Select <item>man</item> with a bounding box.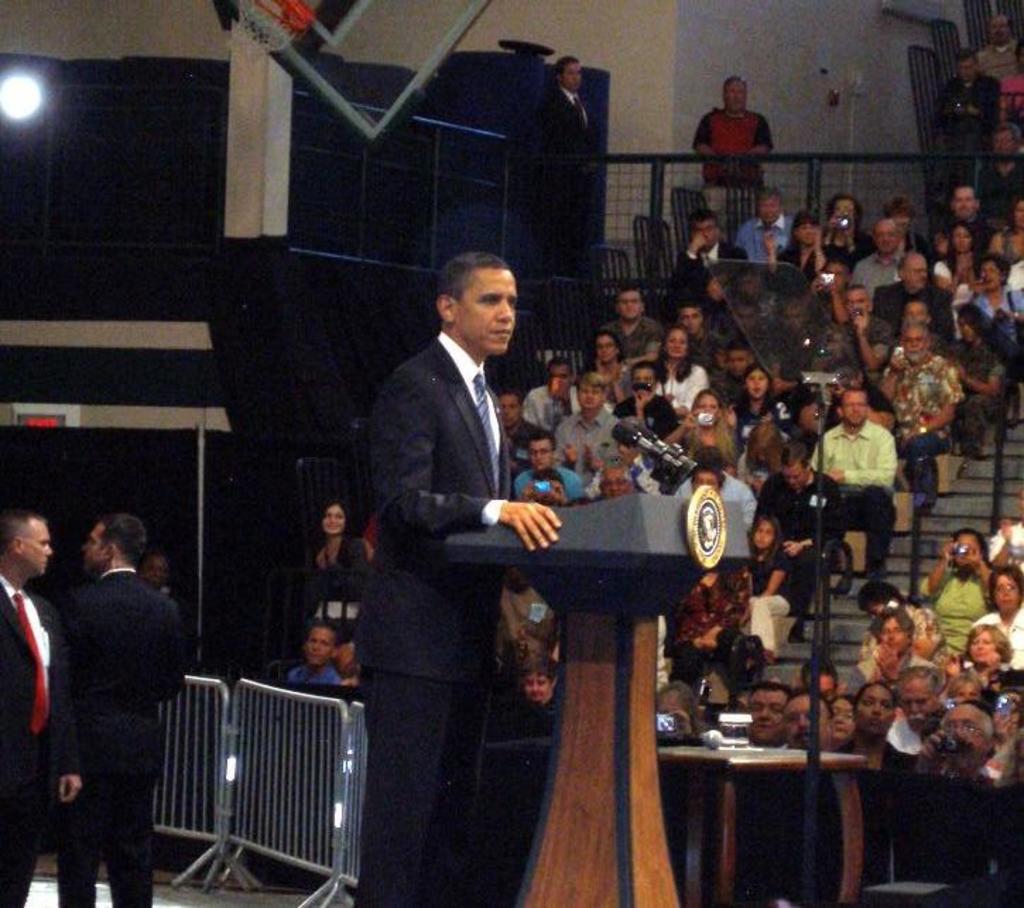
l=532, t=54, r=599, b=278.
